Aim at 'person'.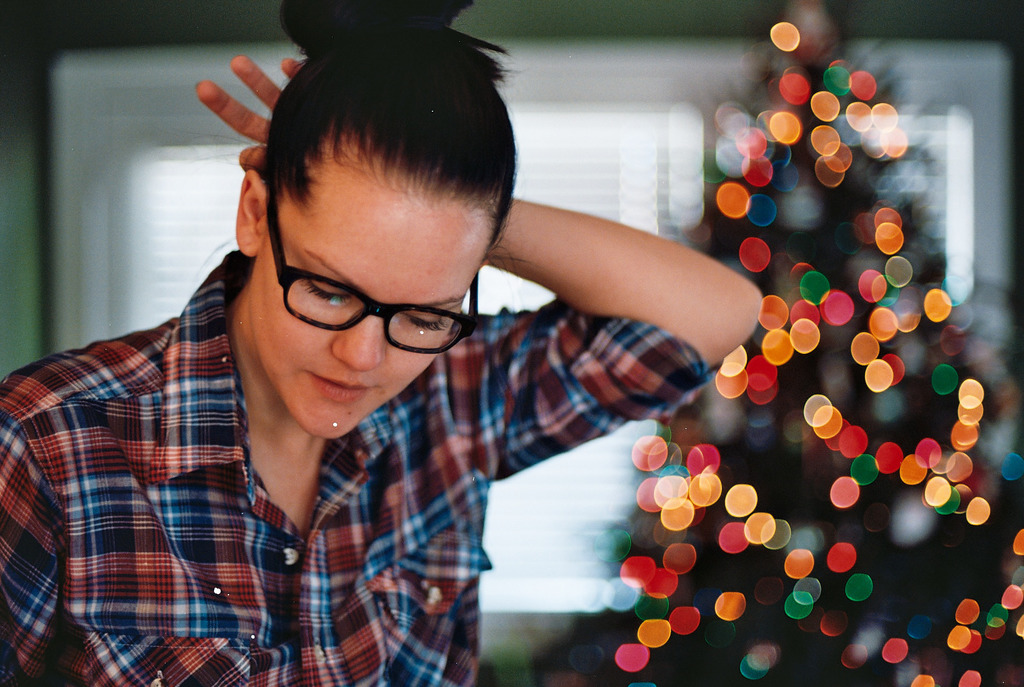
Aimed at [x1=0, y1=0, x2=765, y2=686].
